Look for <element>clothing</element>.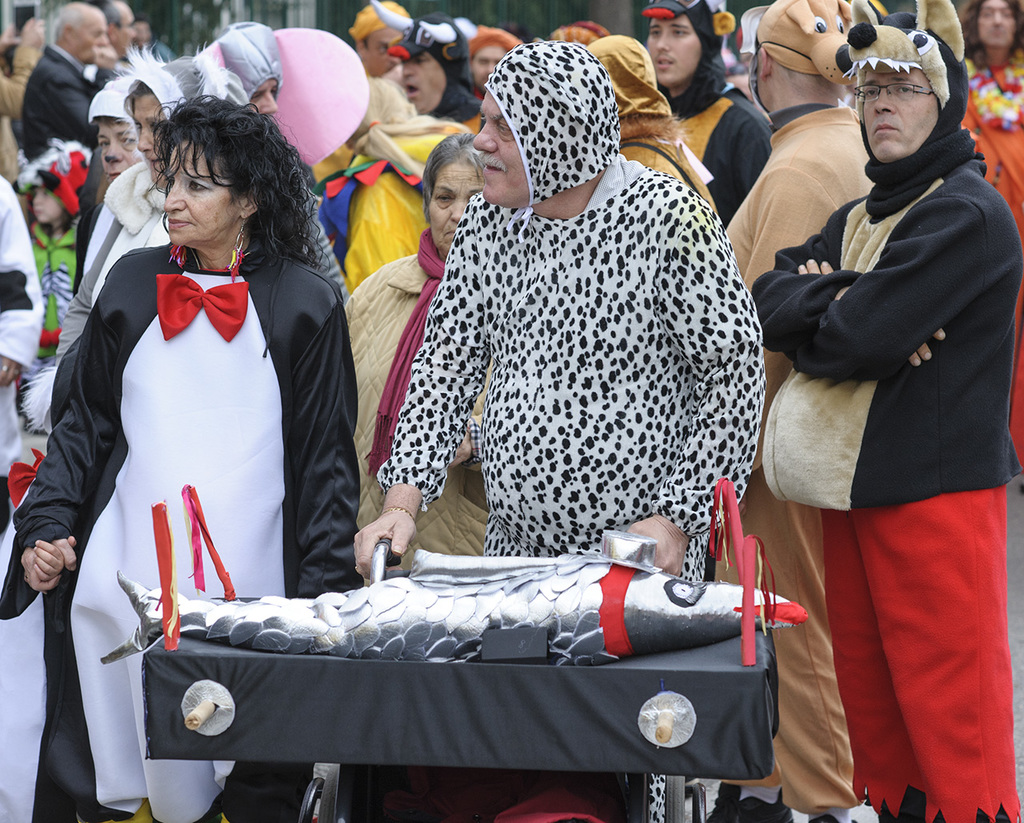
Found: 466, 25, 531, 98.
